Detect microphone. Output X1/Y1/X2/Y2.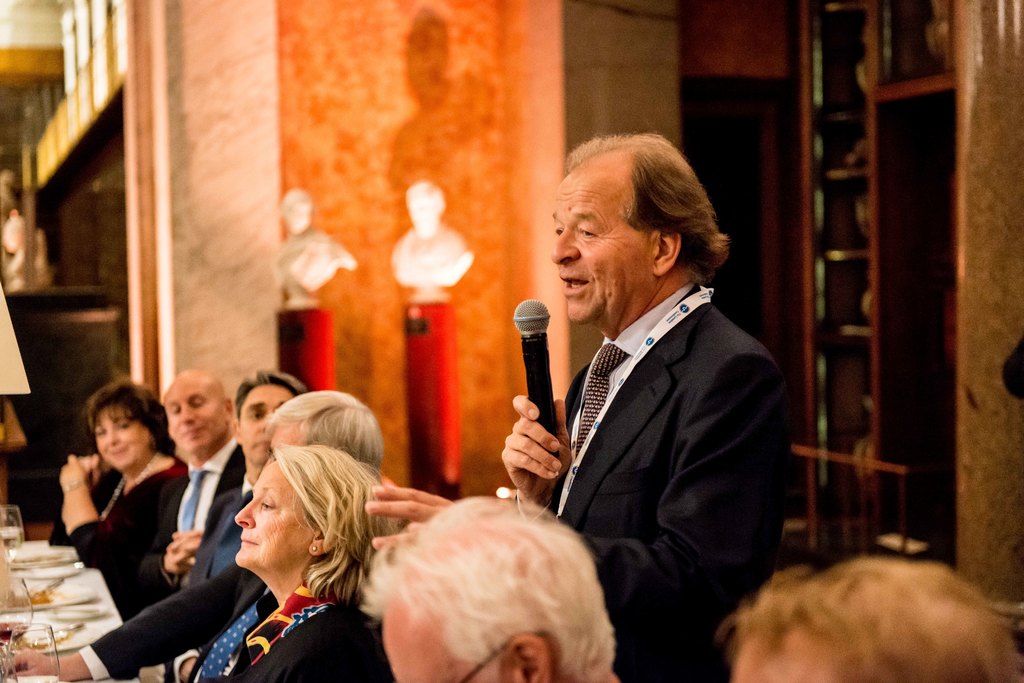
514/299/557/472.
